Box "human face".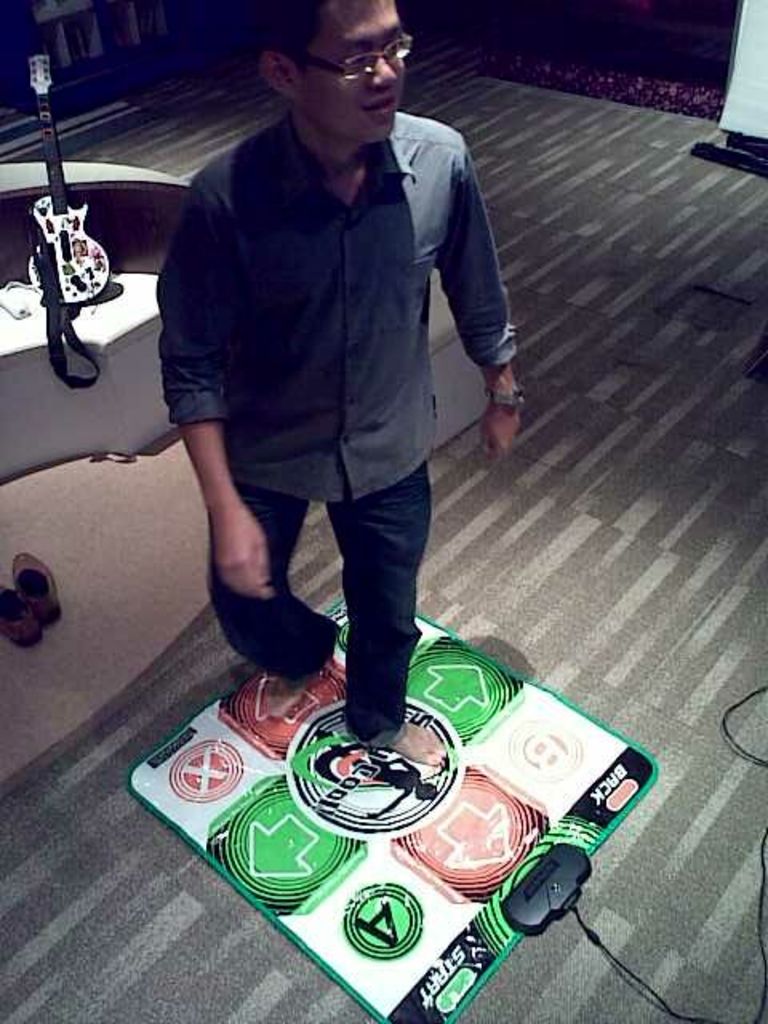
[296,0,402,147].
